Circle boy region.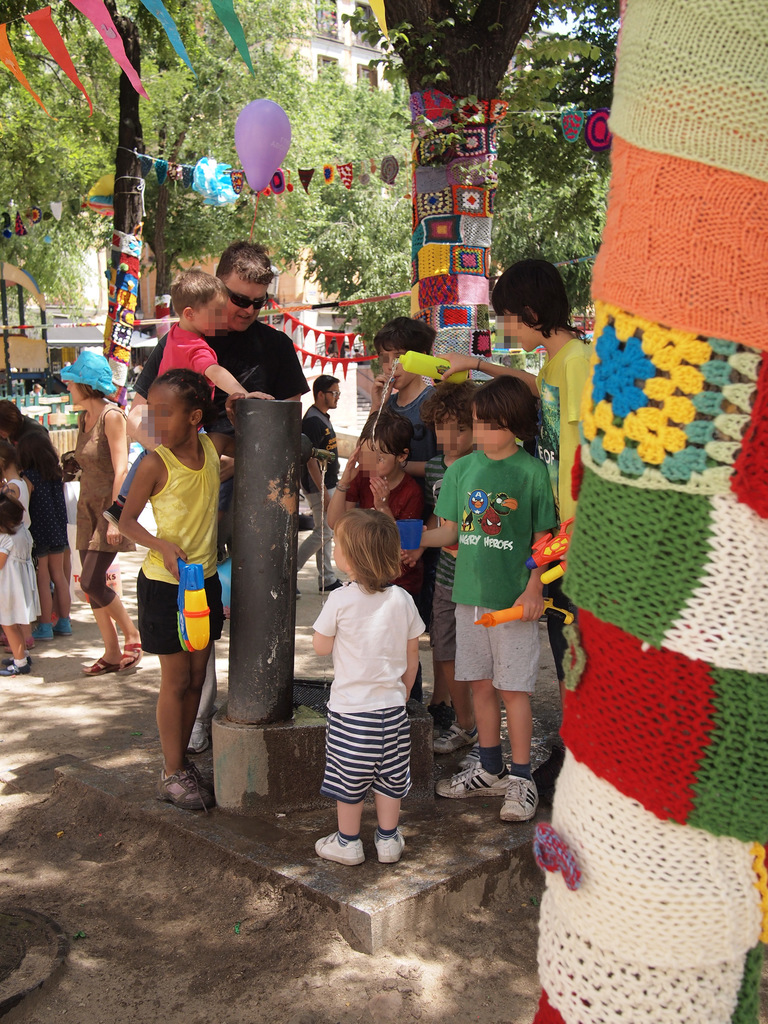
Region: x1=415, y1=371, x2=563, y2=818.
